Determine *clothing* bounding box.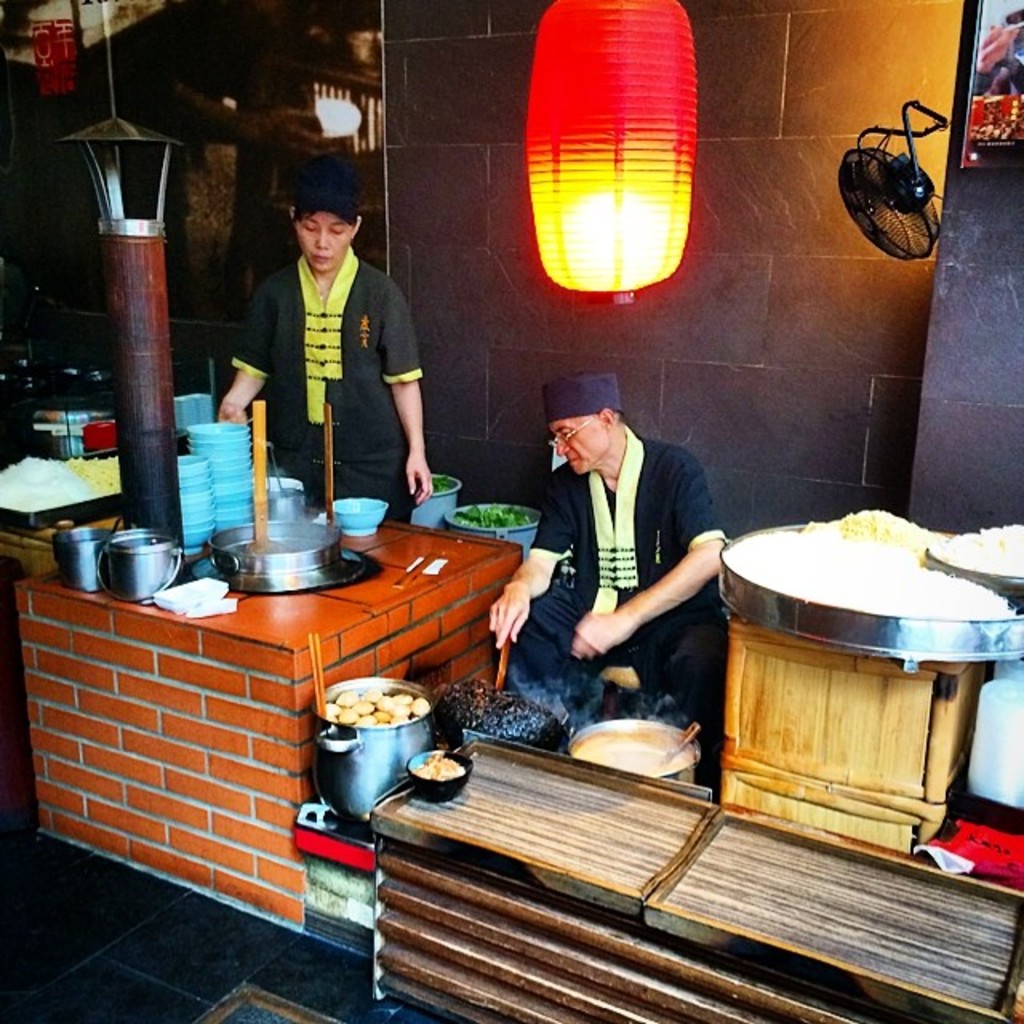
Determined: x1=248, y1=211, x2=434, y2=506.
